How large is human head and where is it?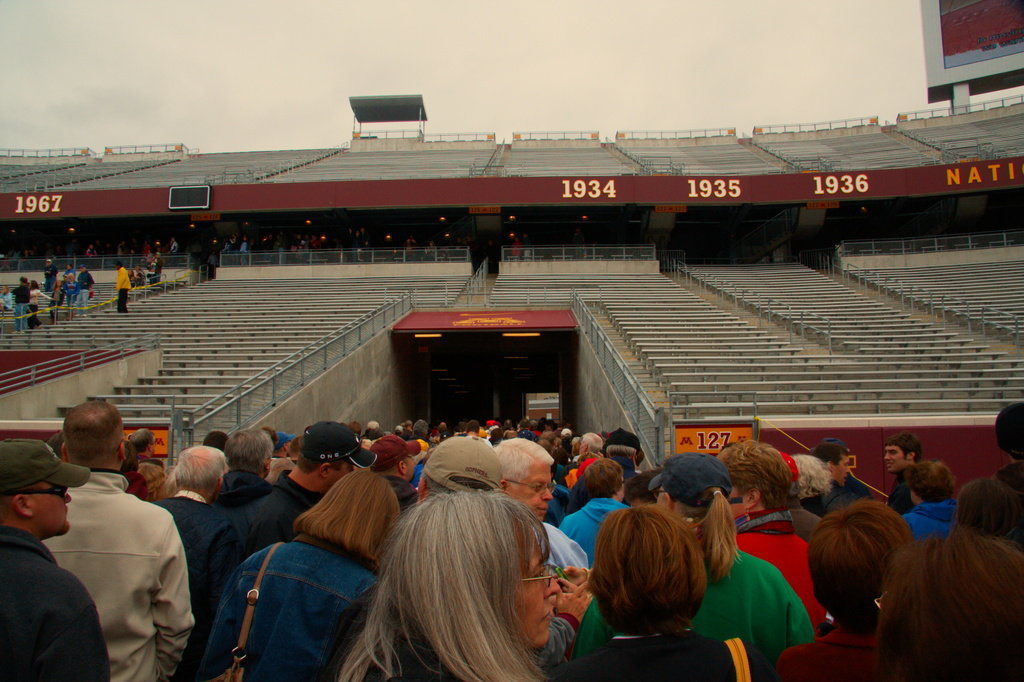
Bounding box: [left=45, top=258, right=51, bottom=266].
